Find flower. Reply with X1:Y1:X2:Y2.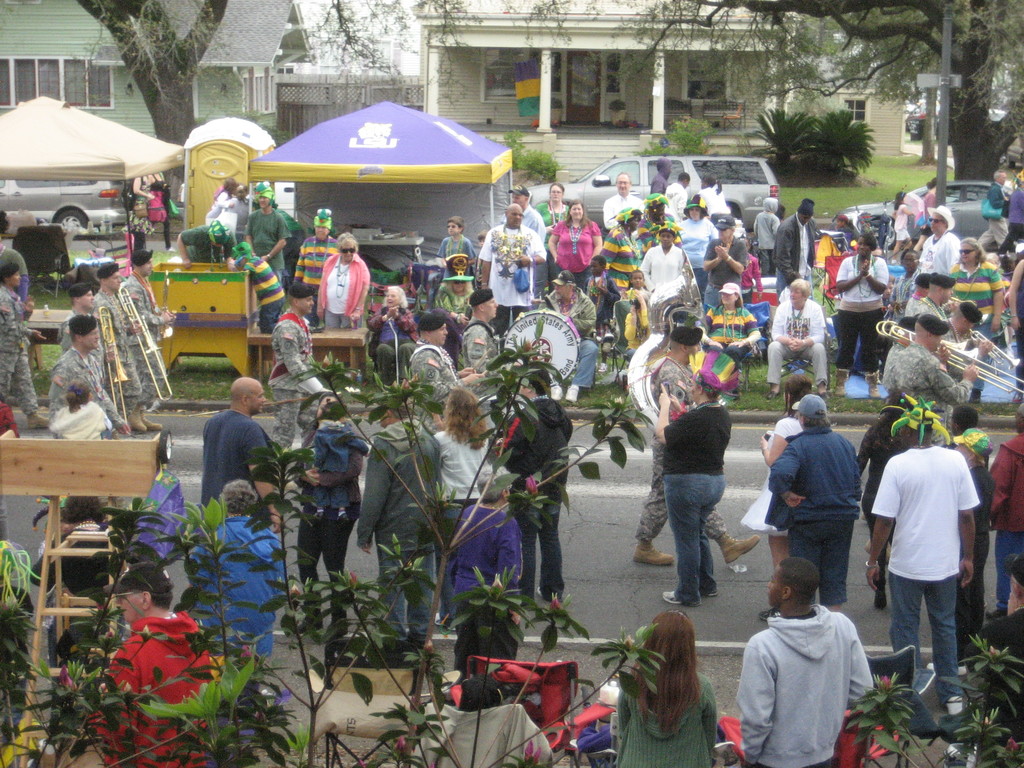
523:477:545:493.
